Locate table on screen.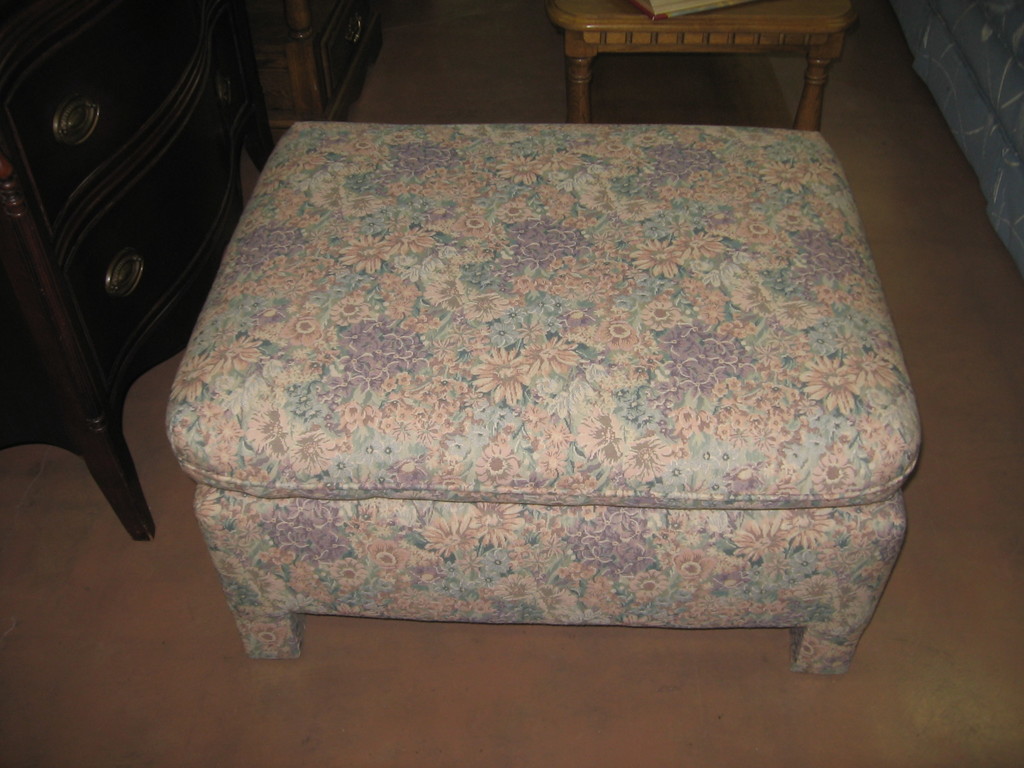
On screen at box(162, 117, 906, 676).
